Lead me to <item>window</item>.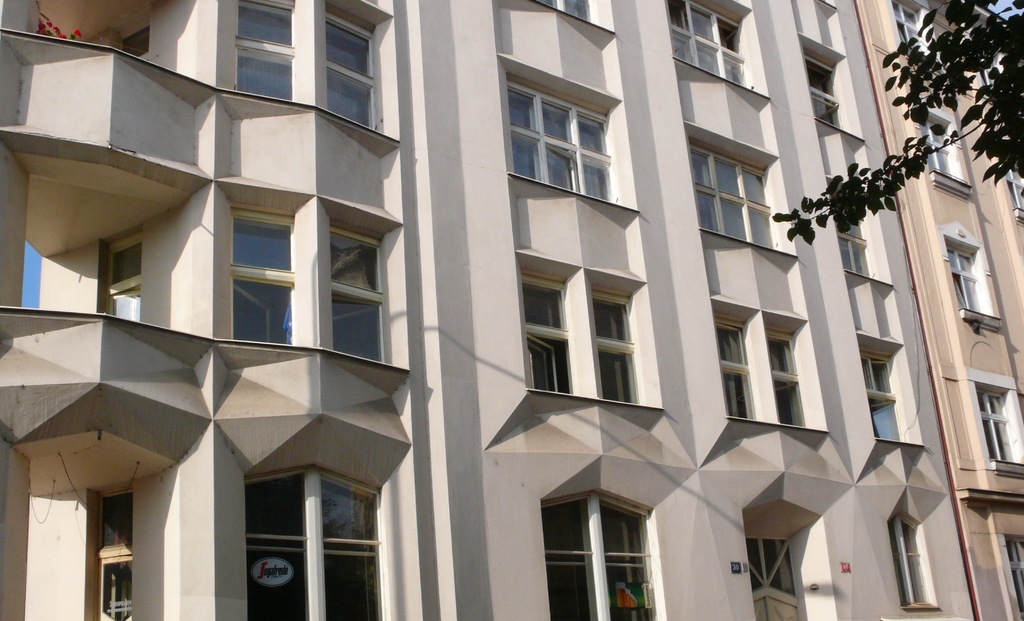
Lead to rect(227, 205, 296, 347).
